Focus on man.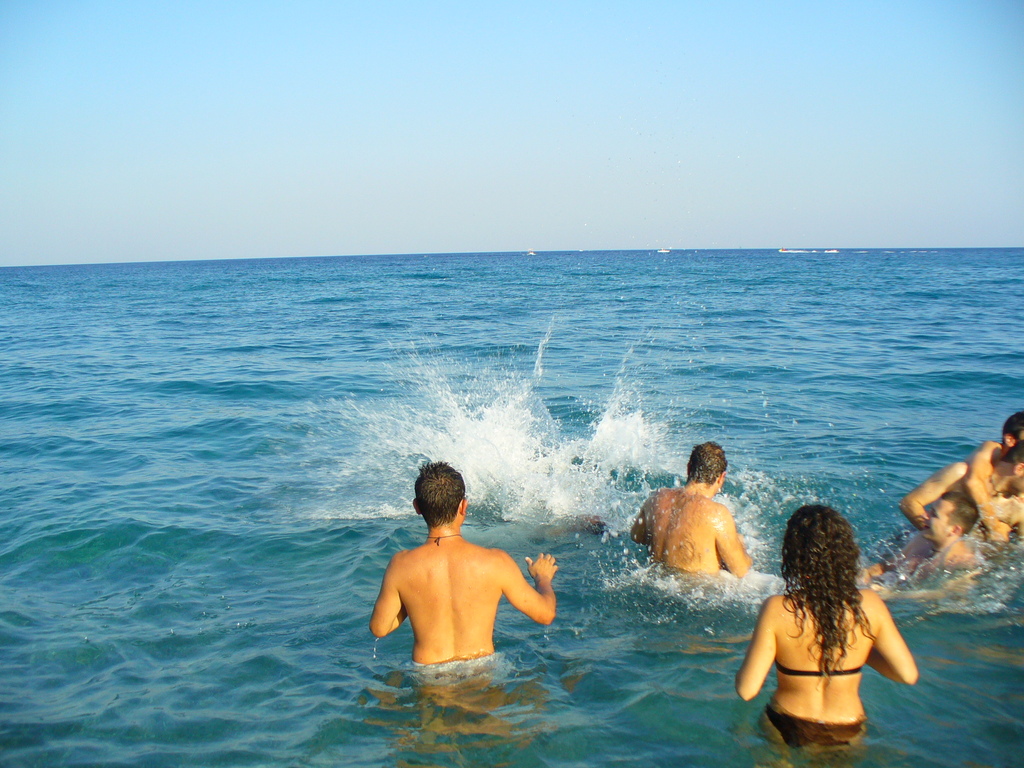
Focused at 863, 492, 988, 603.
